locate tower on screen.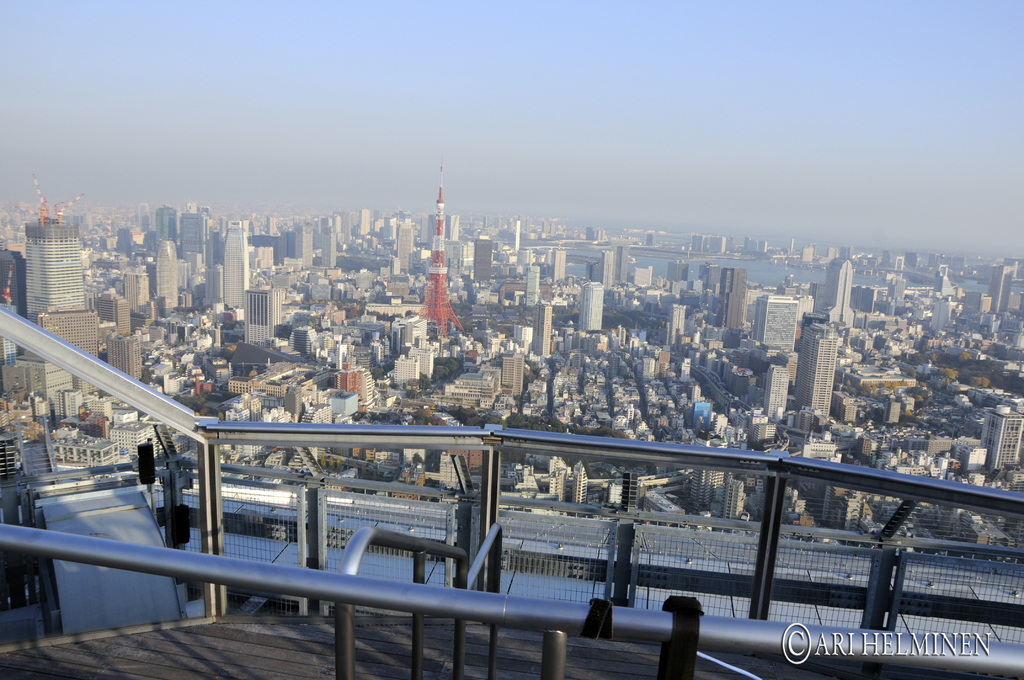
On screen at [116, 222, 135, 261].
